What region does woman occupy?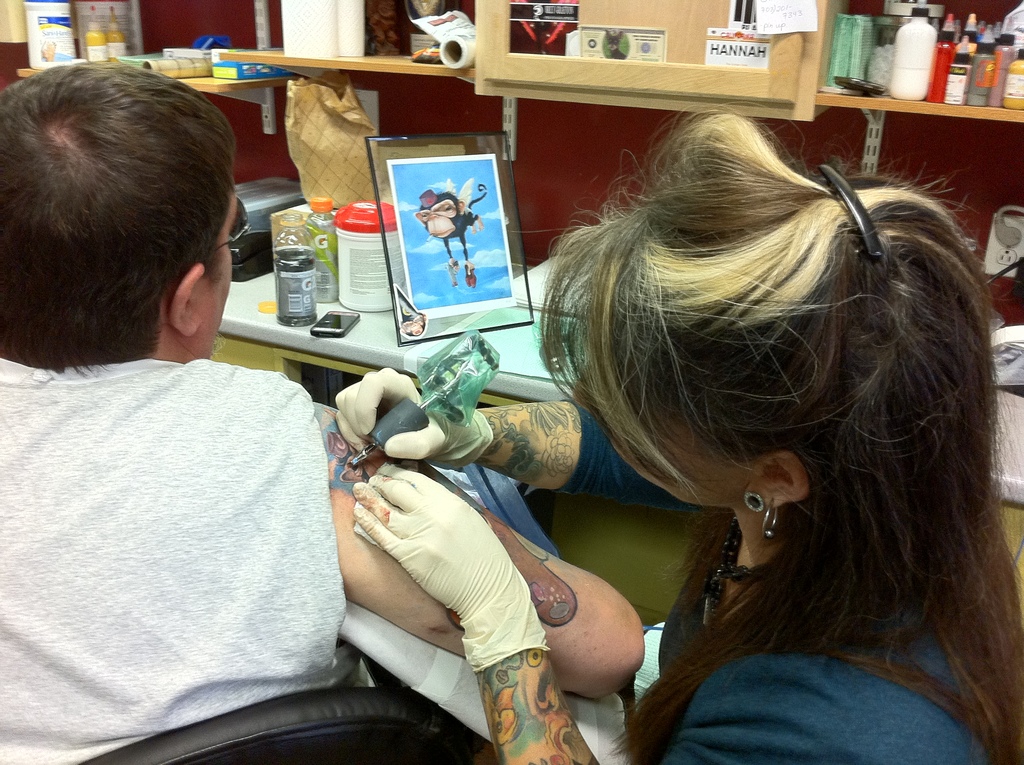
pyautogui.locateOnScreen(311, 106, 973, 764).
